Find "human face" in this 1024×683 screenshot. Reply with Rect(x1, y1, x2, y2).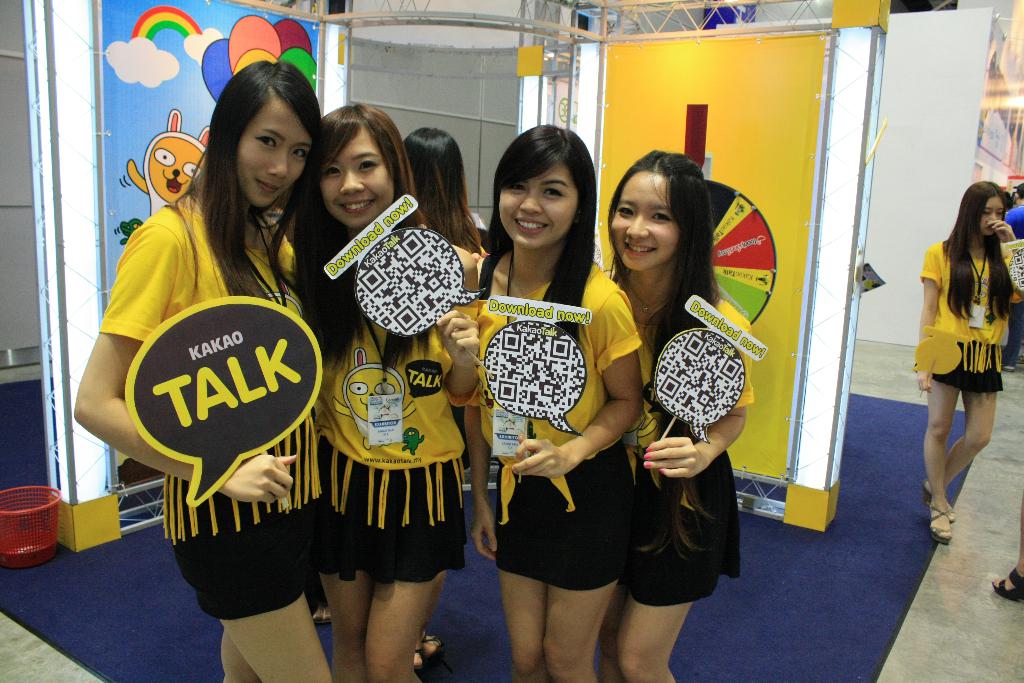
Rect(323, 138, 389, 229).
